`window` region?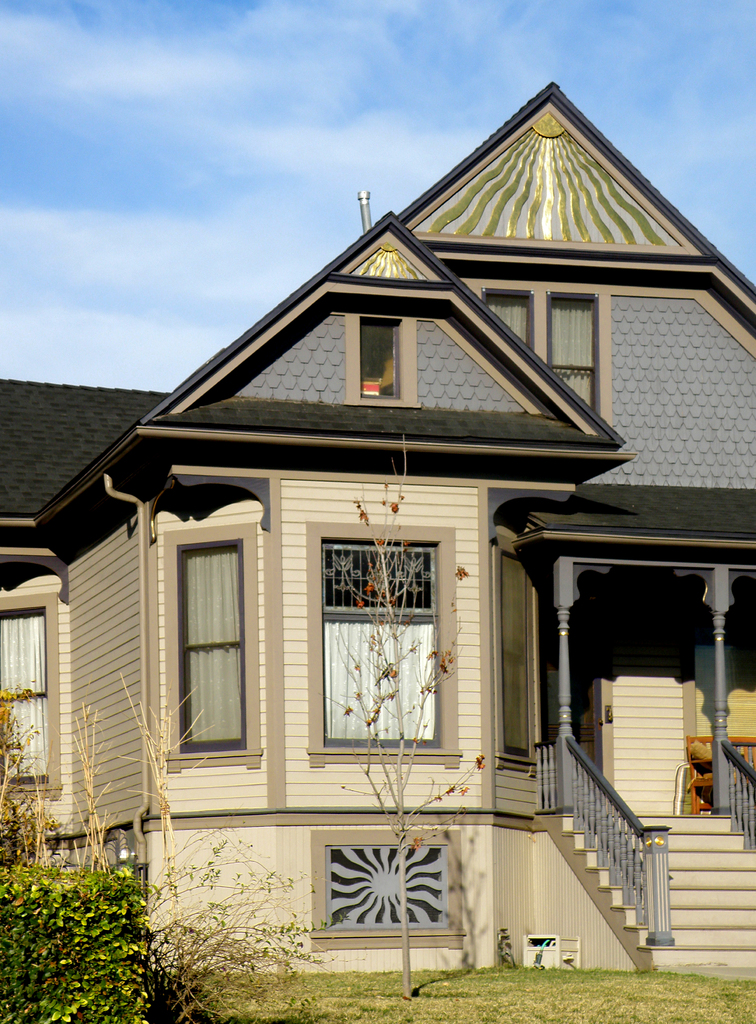
(318,847,462,936)
